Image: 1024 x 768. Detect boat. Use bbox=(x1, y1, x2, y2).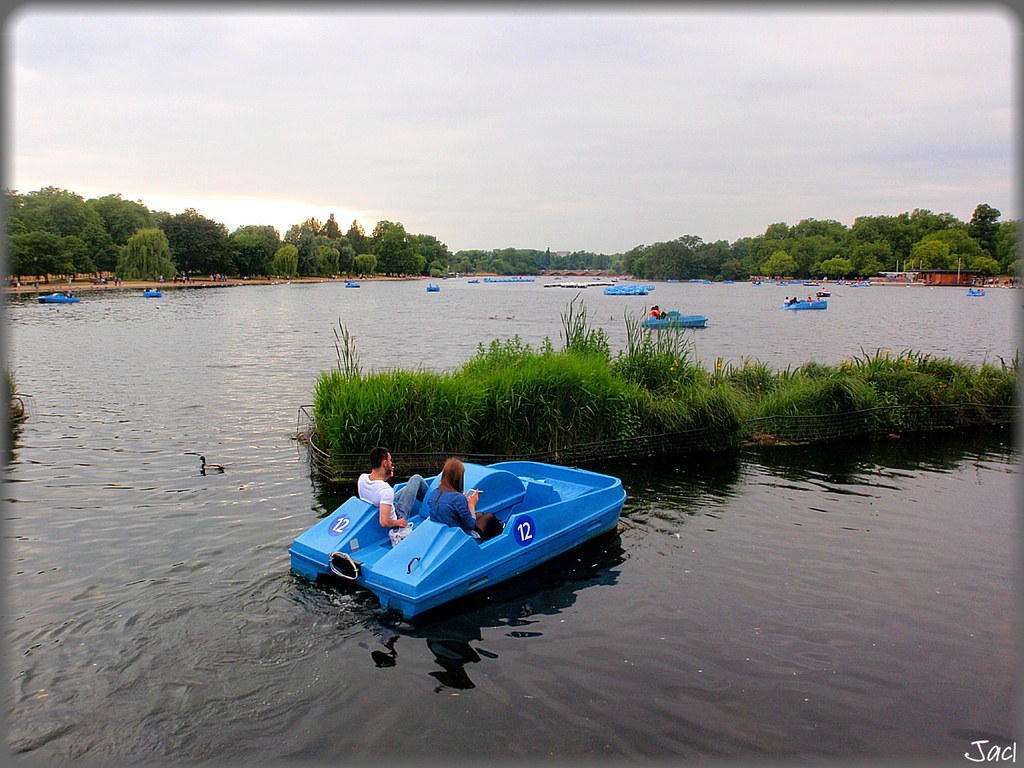
bbox=(428, 283, 438, 291).
